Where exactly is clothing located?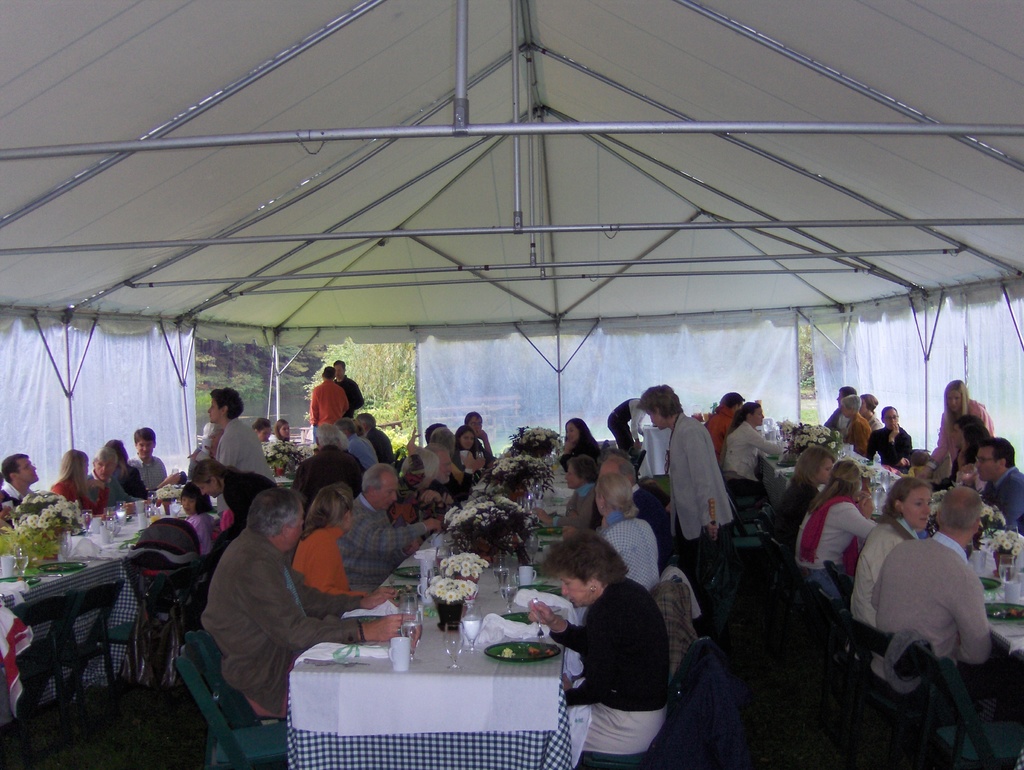
Its bounding box is (986,471,1021,532).
